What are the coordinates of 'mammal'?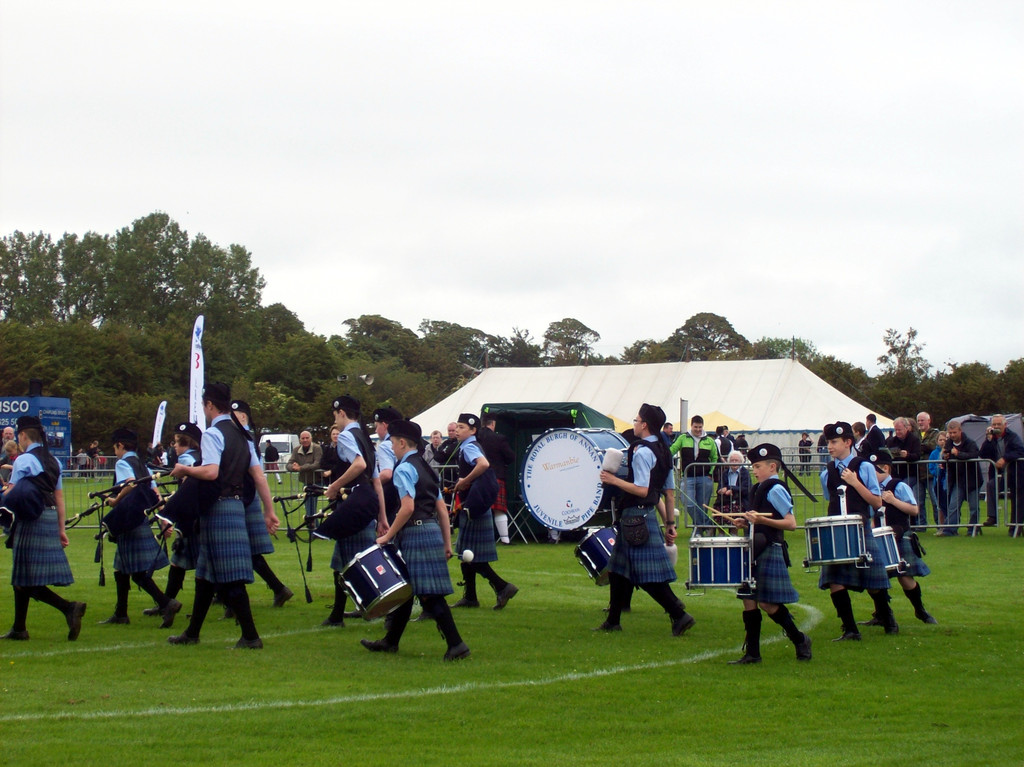
bbox(733, 443, 817, 666).
